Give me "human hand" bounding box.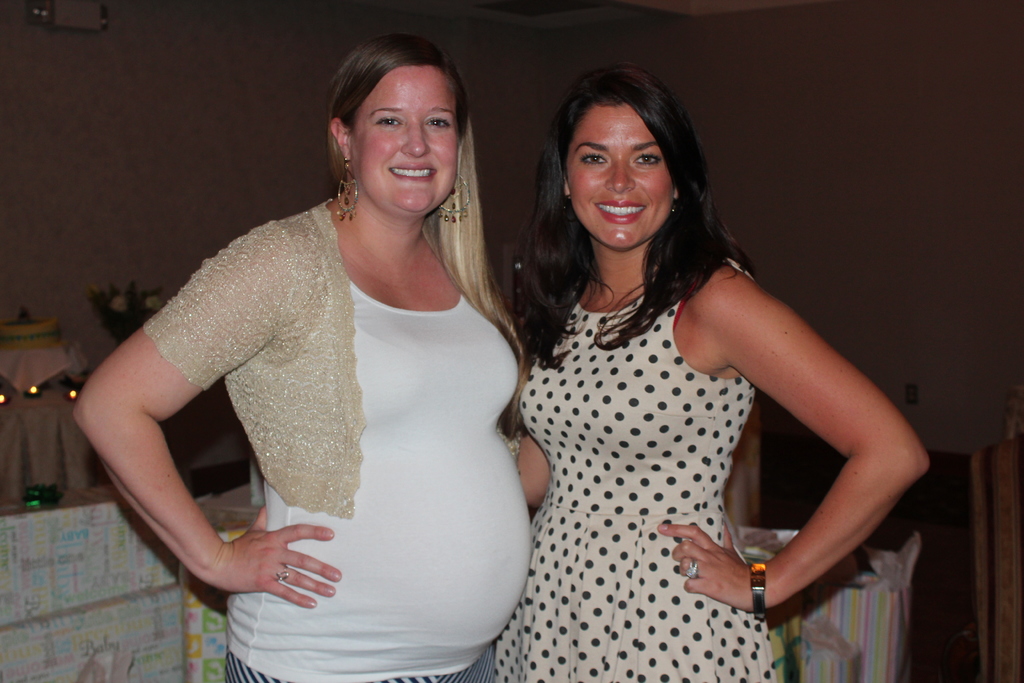
x1=657 y1=518 x2=753 y2=617.
